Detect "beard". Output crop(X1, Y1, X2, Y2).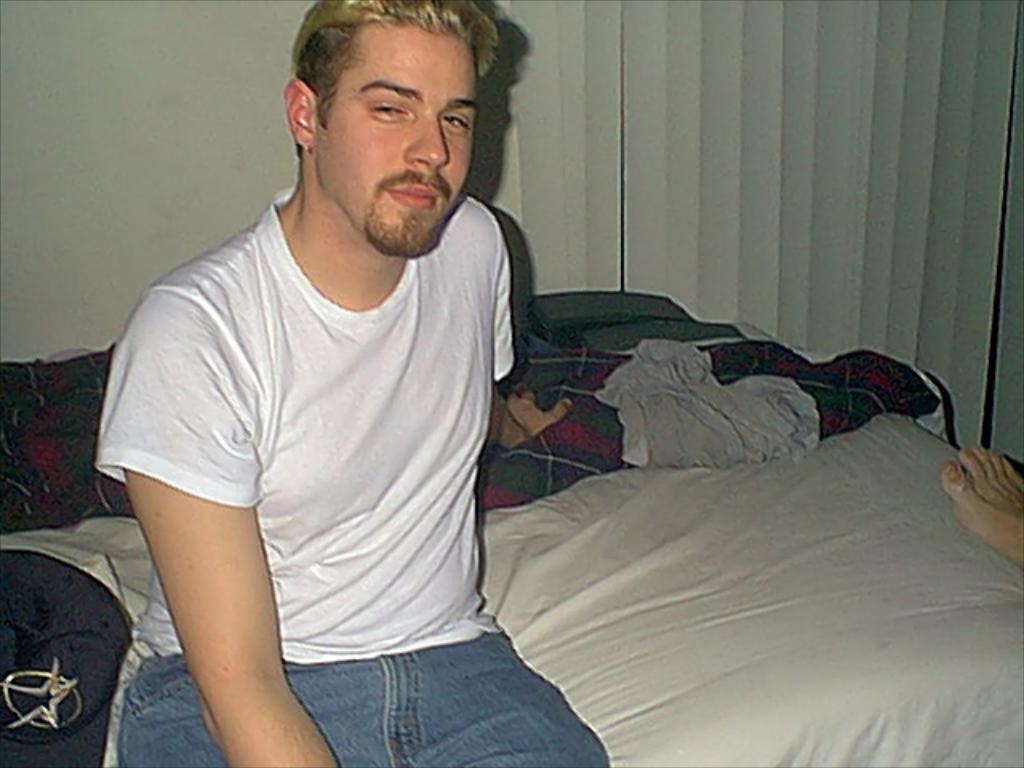
crop(360, 195, 445, 261).
